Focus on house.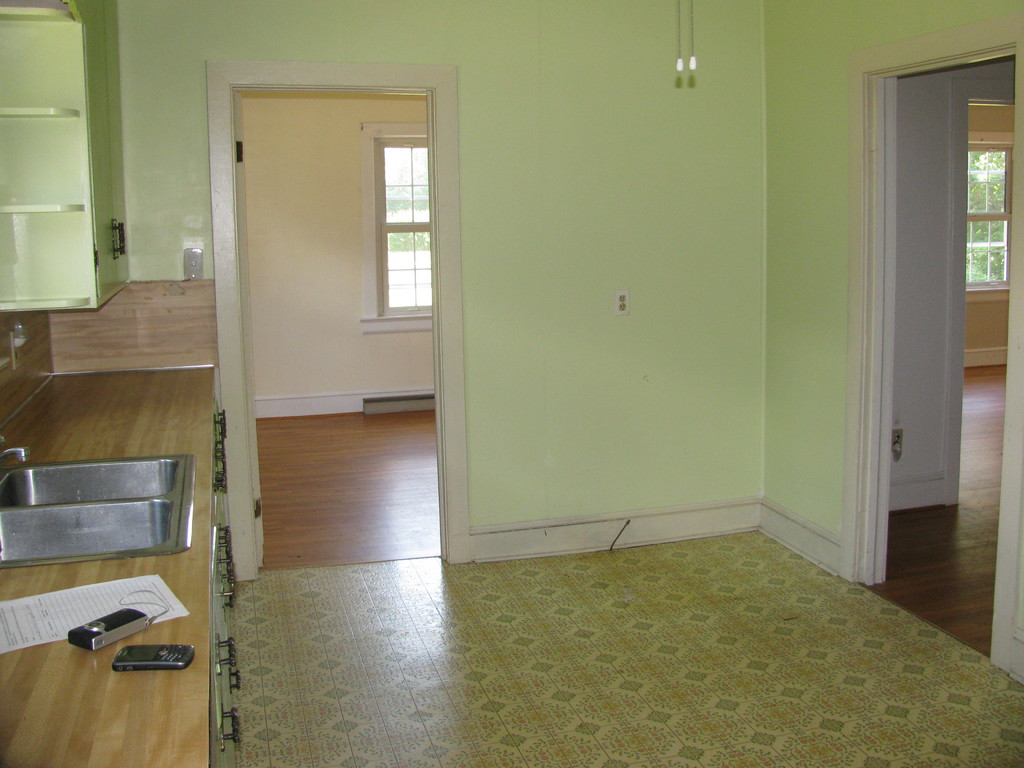
Focused at (left=0, top=0, right=1023, bottom=767).
